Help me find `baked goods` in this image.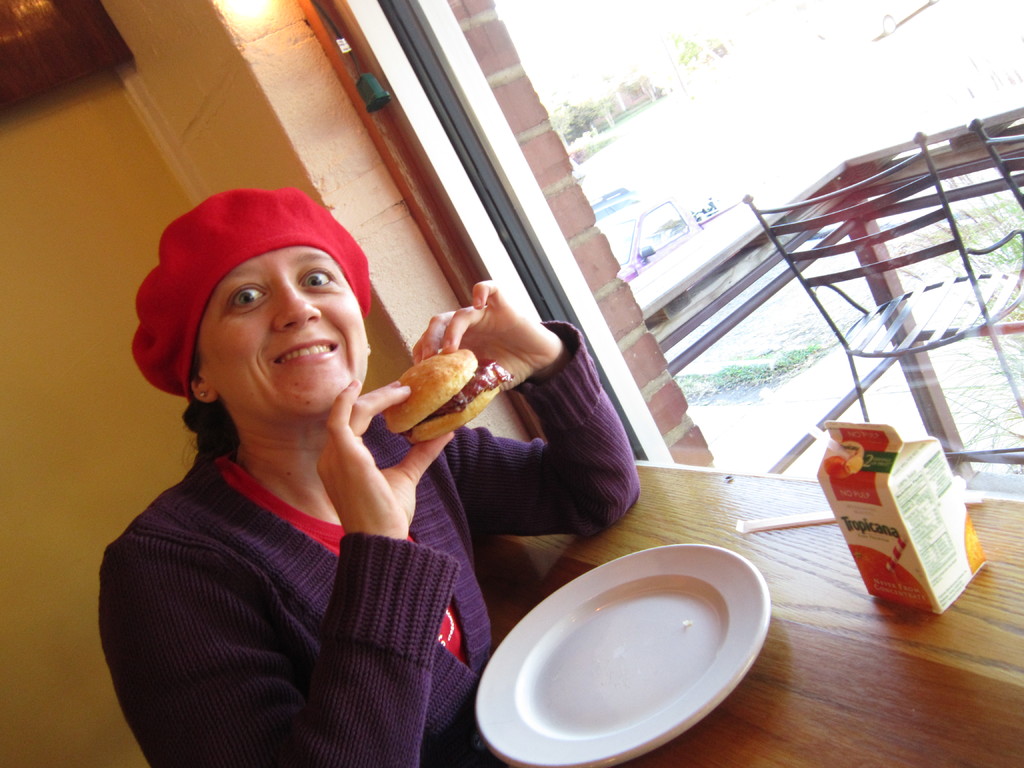
Found it: detection(384, 344, 514, 447).
